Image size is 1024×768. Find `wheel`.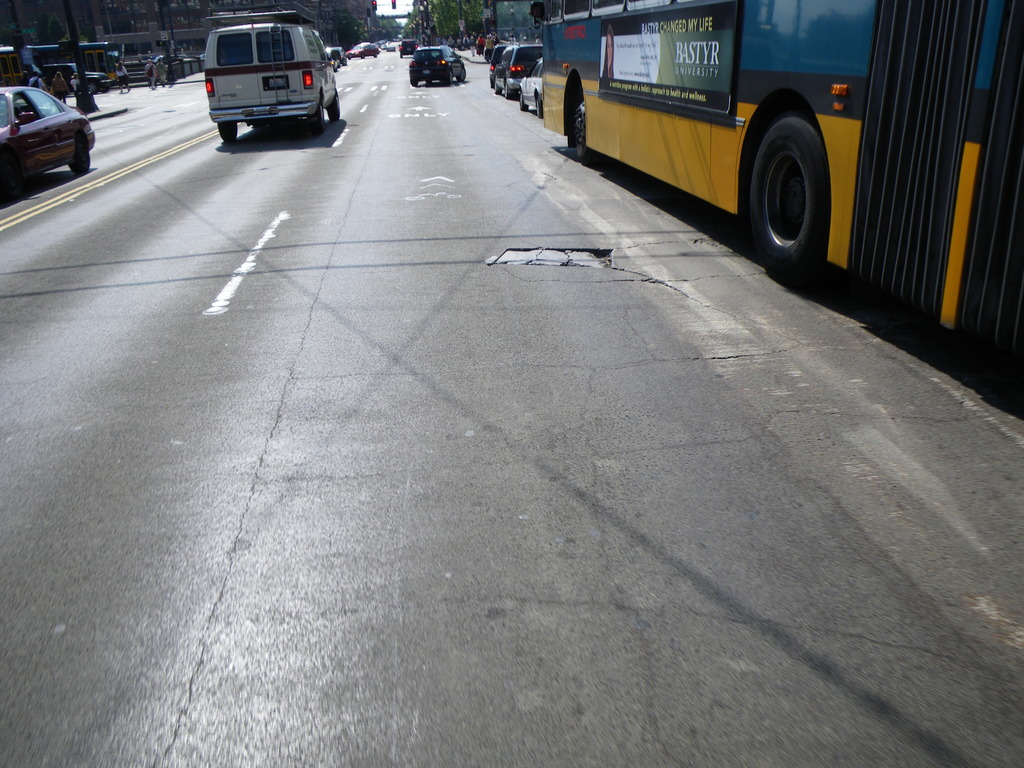
<bbox>461, 70, 469, 78</bbox>.
